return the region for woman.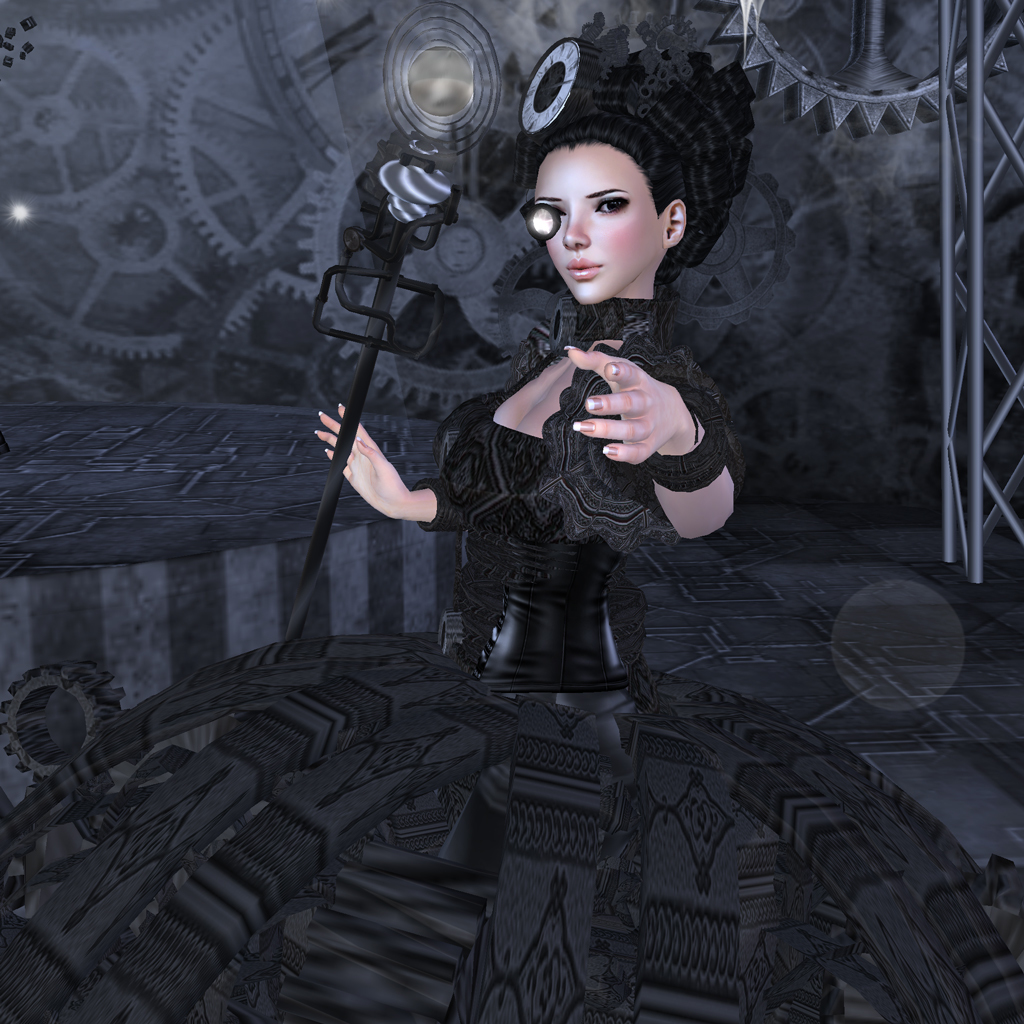
rect(0, 16, 1023, 1023).
